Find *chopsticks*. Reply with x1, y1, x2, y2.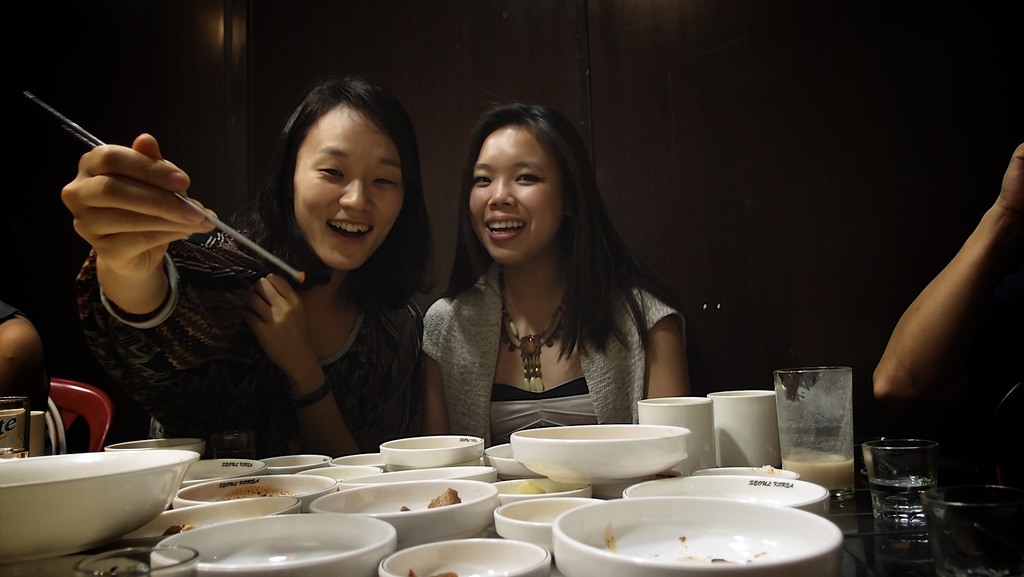
28, 89, 236, 284.
